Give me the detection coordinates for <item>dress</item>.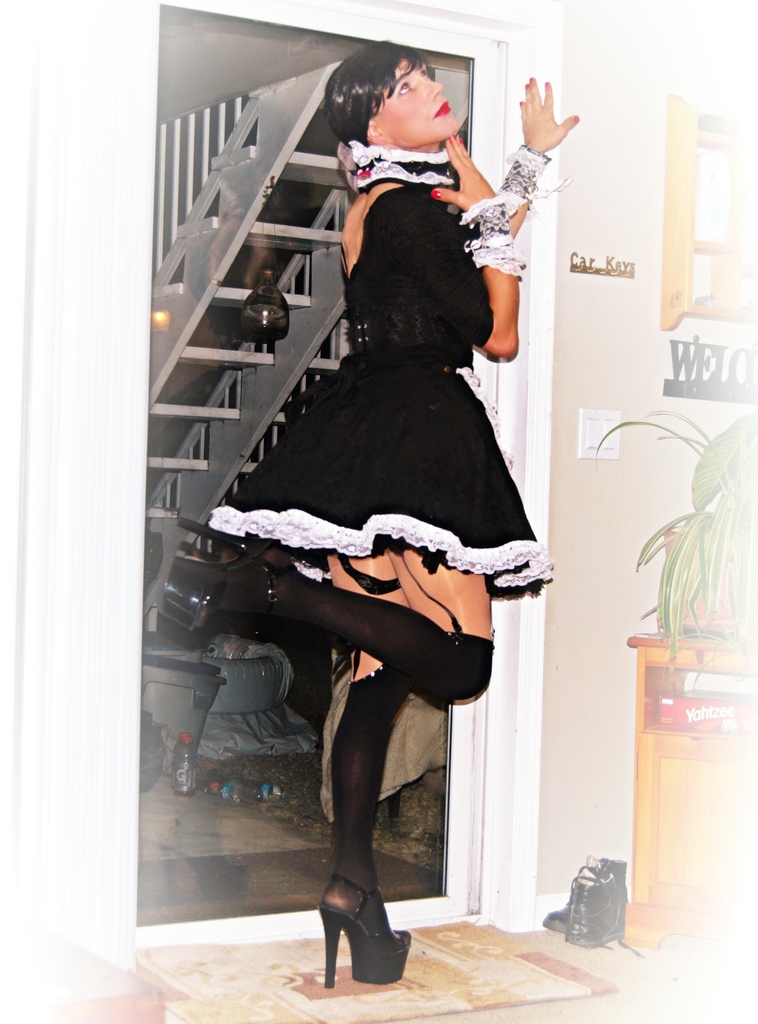
203/182/557/592.
